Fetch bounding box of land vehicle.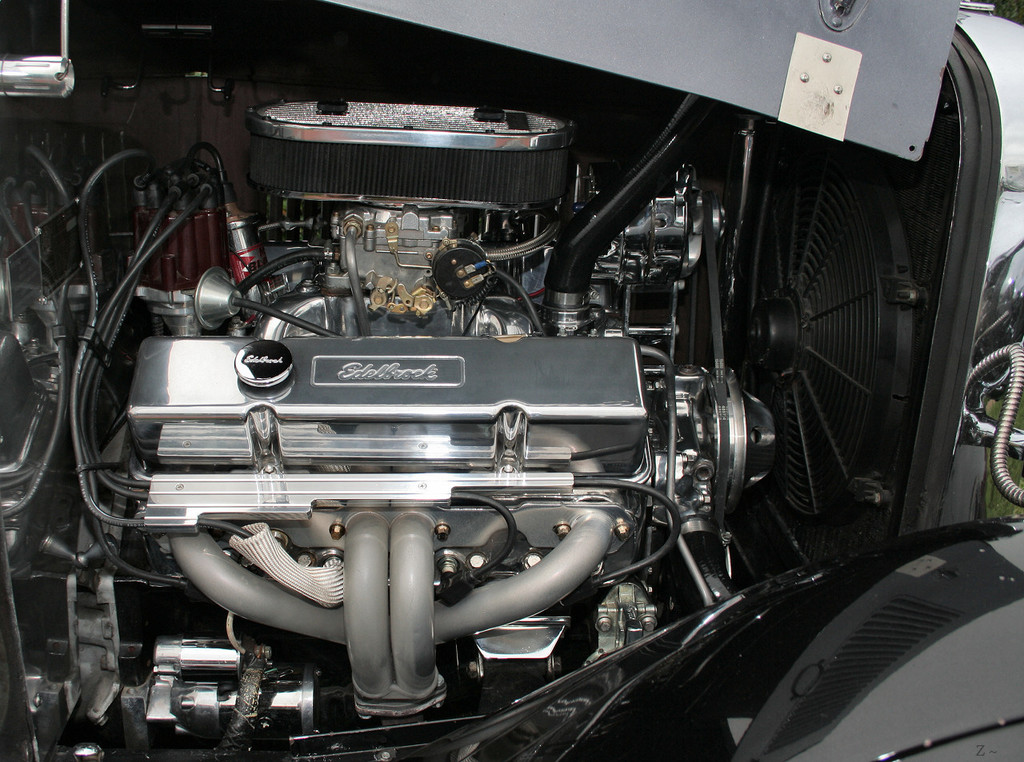
Bbox: select_region(43, 54, 983, 752).
